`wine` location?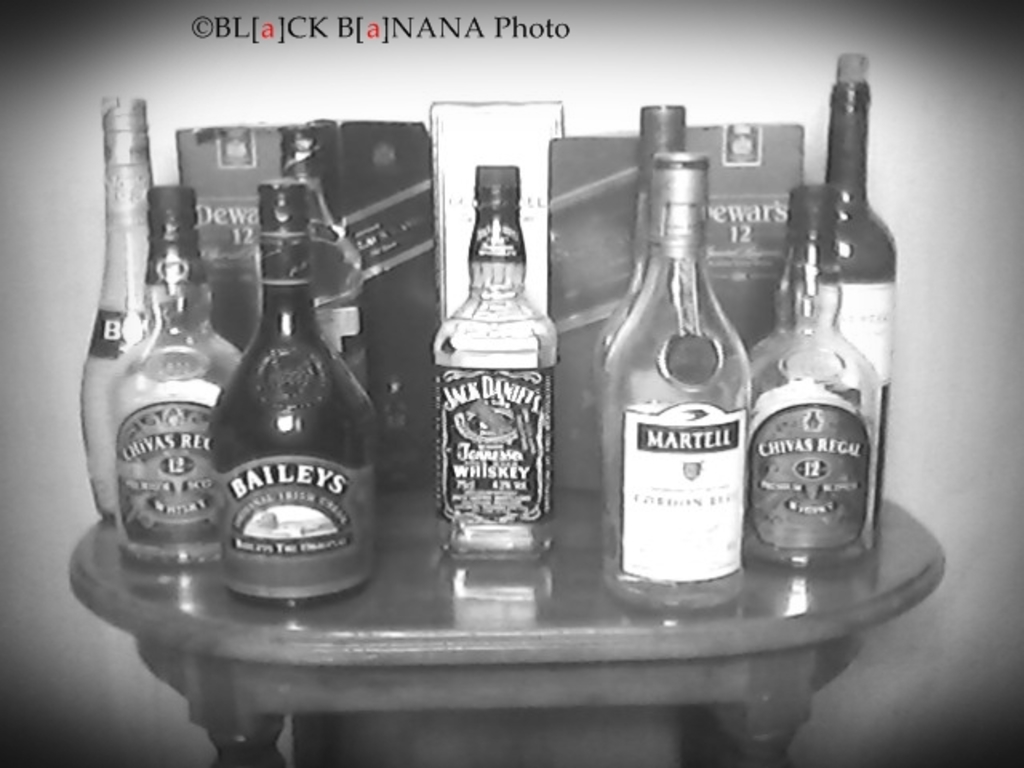
(597,141,763,618)
